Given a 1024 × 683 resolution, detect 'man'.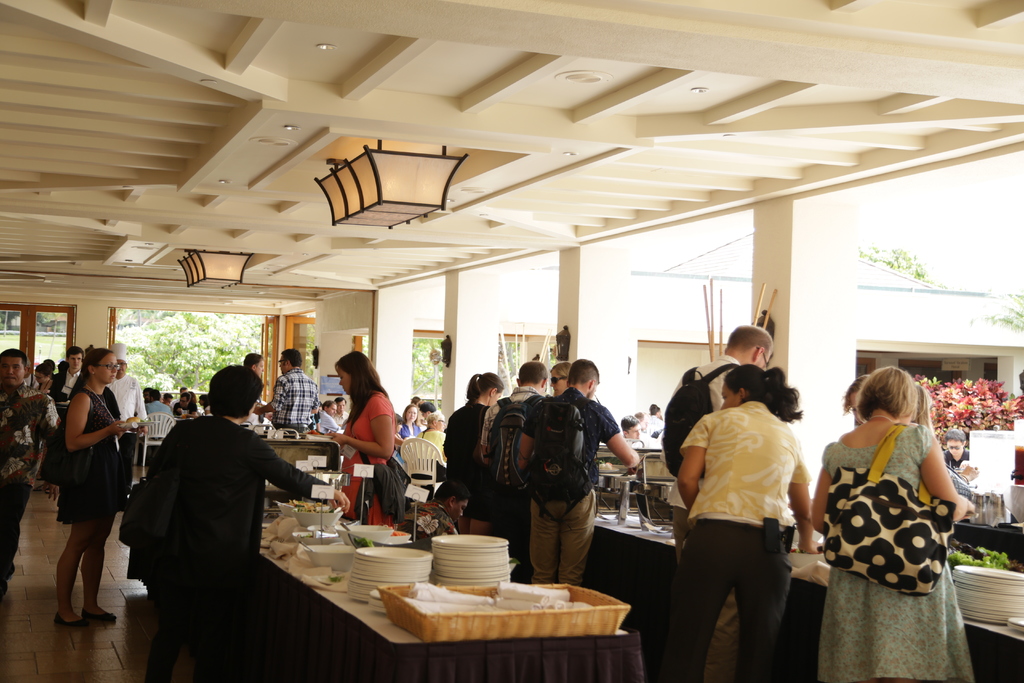
Rect(515, 359, 637, 587).
